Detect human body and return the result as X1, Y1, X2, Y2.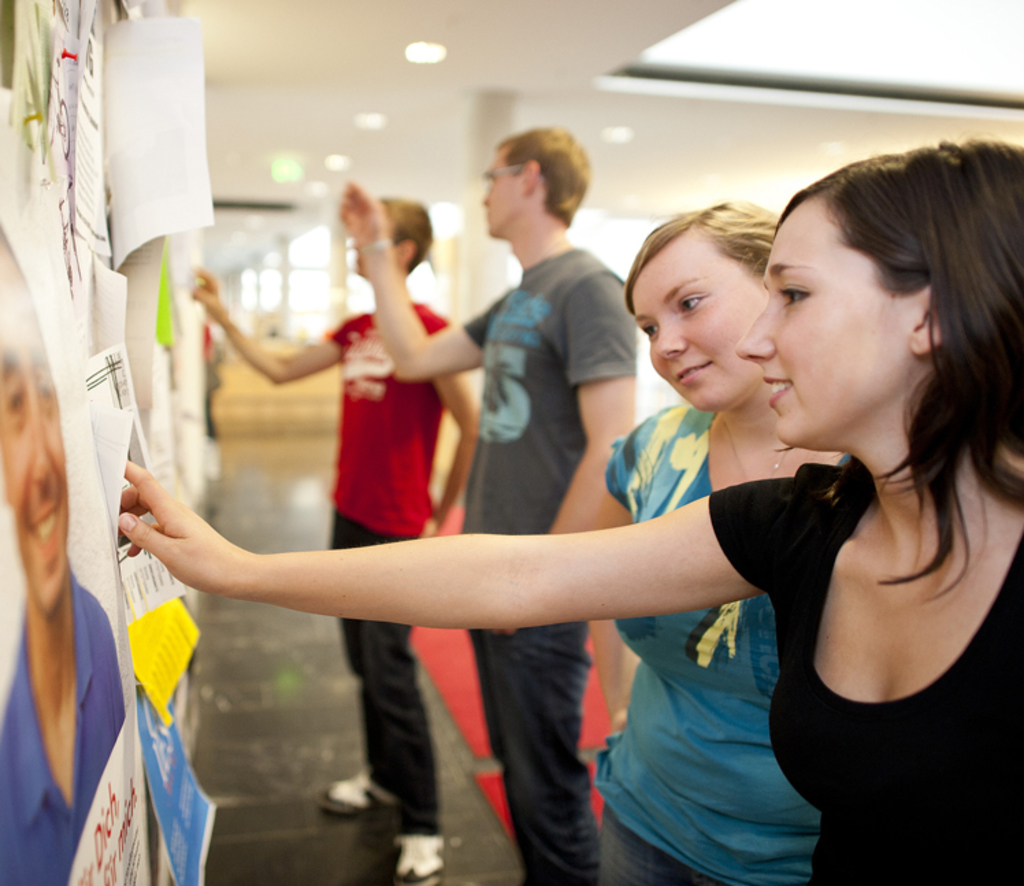
335, 112, 657, 882.
